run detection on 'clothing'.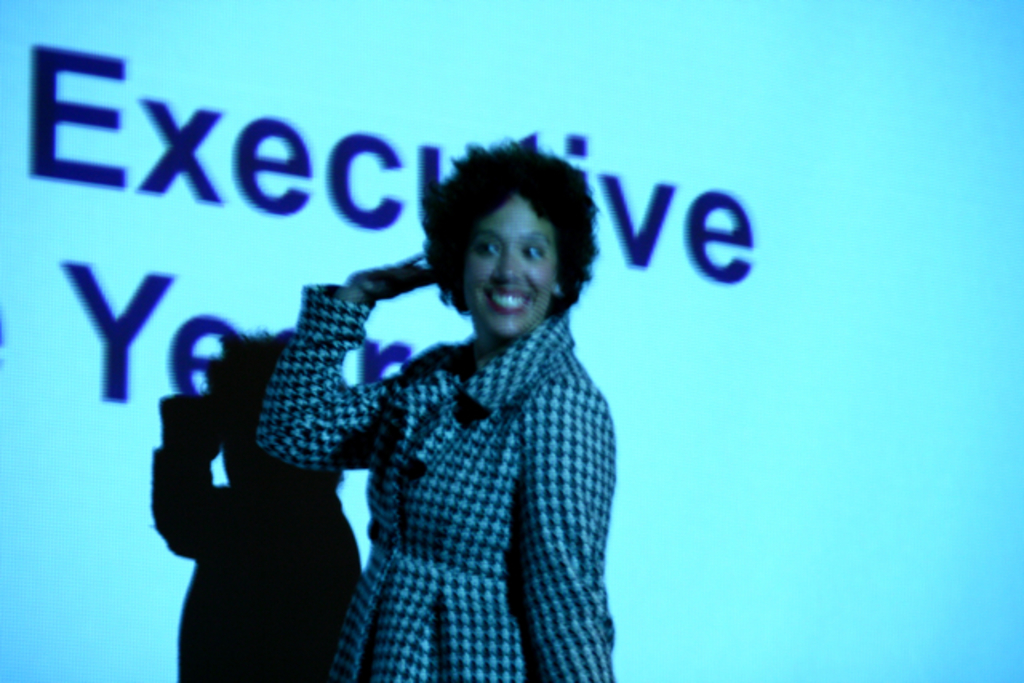
Result: 258, 282, 618, 681.
